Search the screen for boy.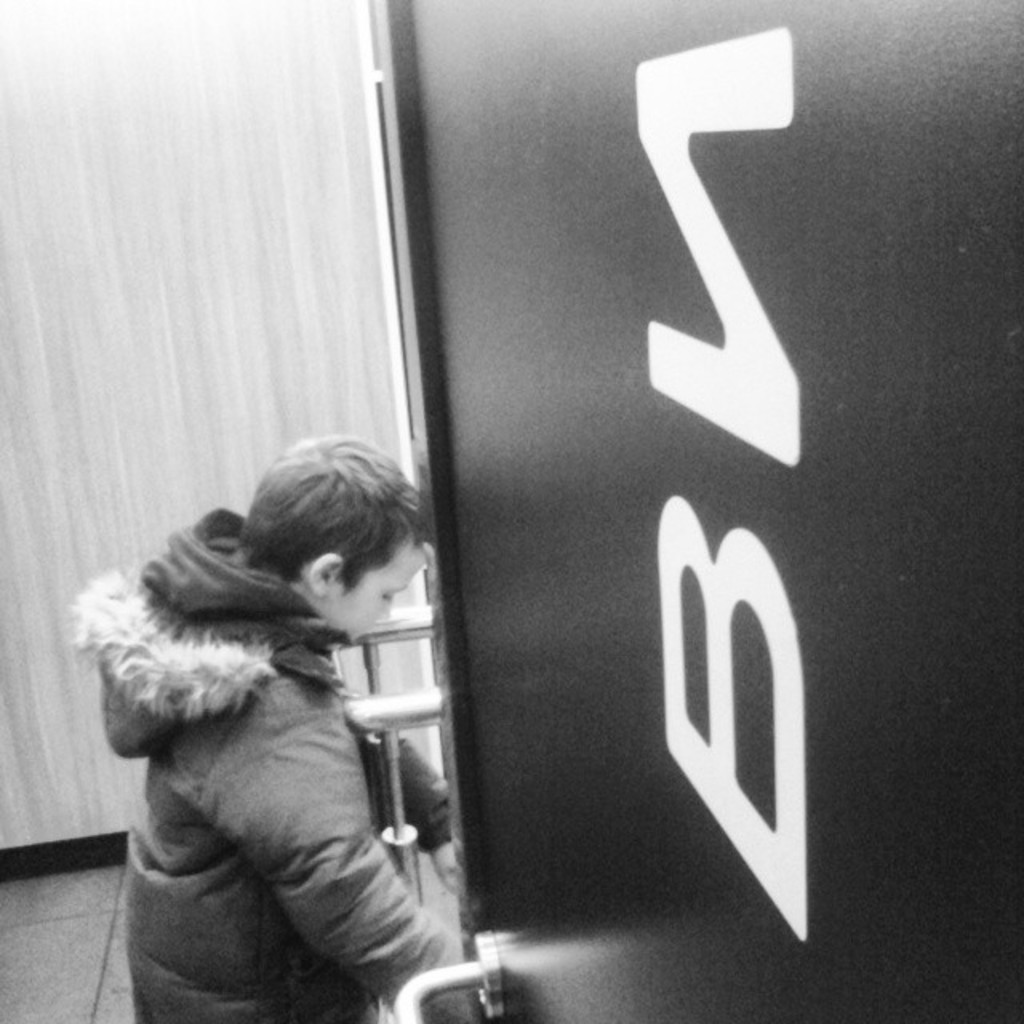
Found at crop(83, 426, 470, 1022).
